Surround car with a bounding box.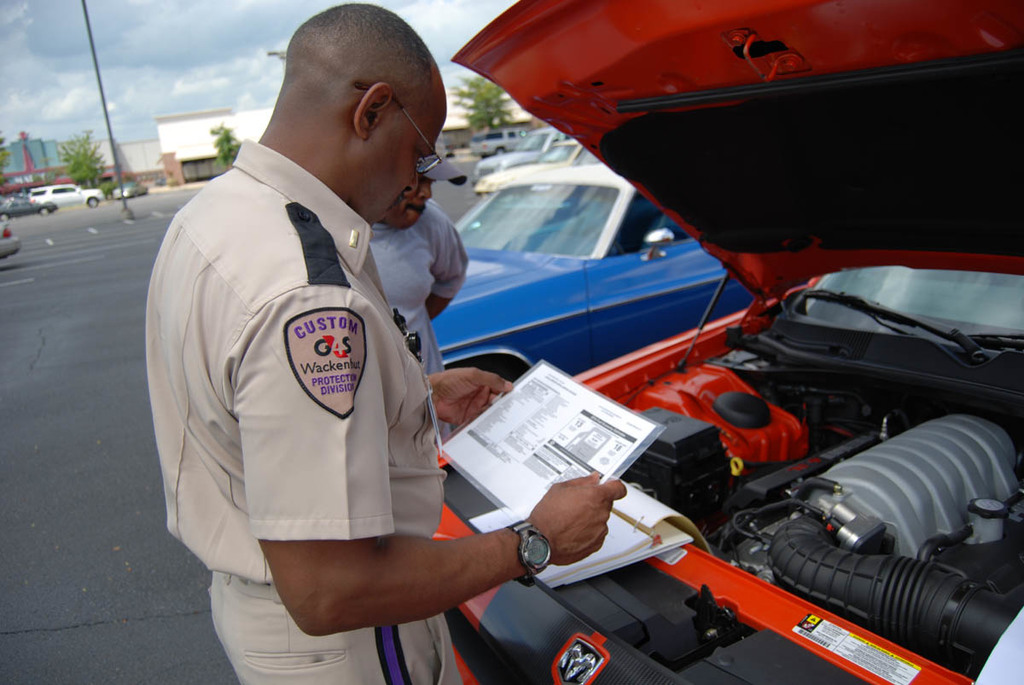
[left=473, top=128, right=532, bottom=156].
